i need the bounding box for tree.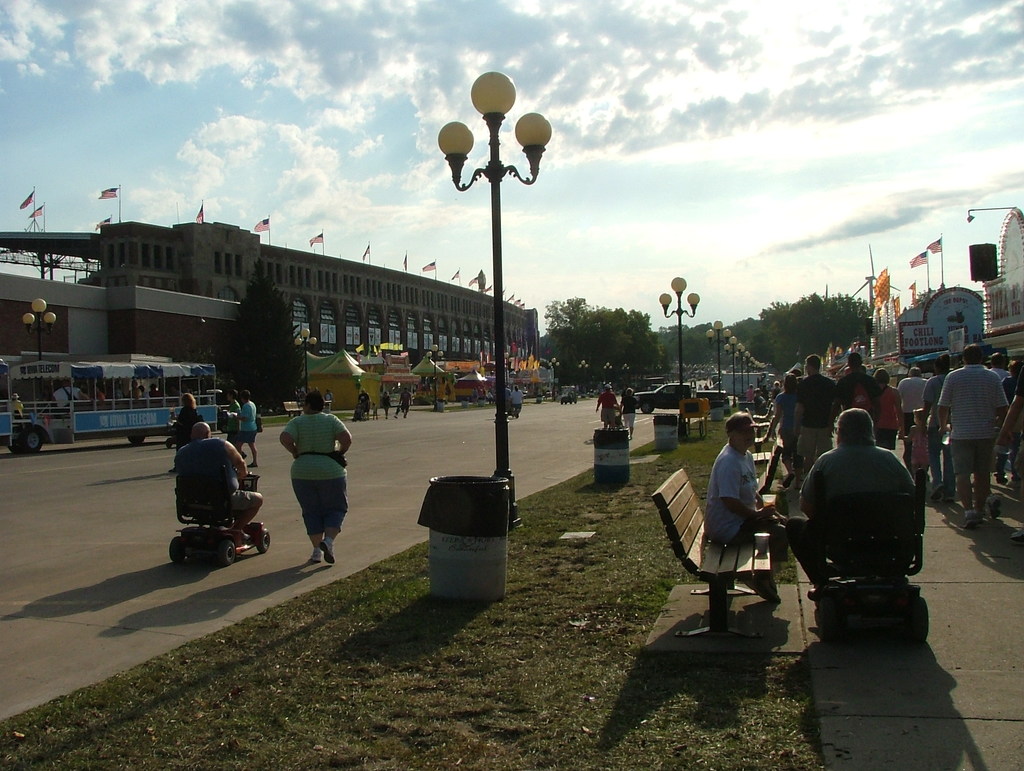
Here it is: bbox=(658, 319, 723, 383).
